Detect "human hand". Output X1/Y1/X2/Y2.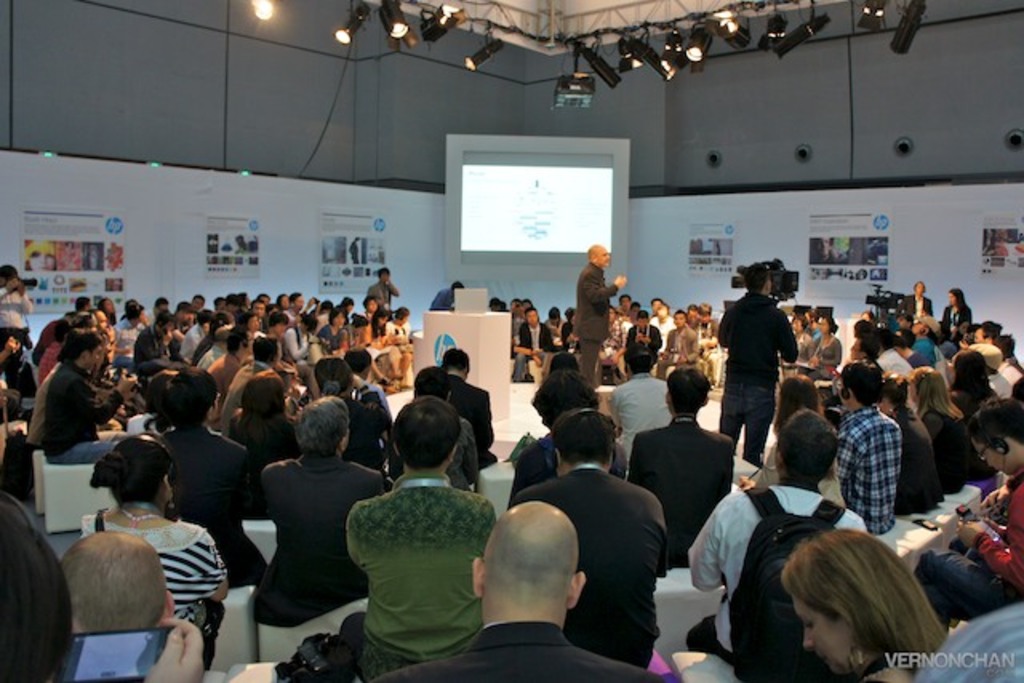
741/475/757/491.
